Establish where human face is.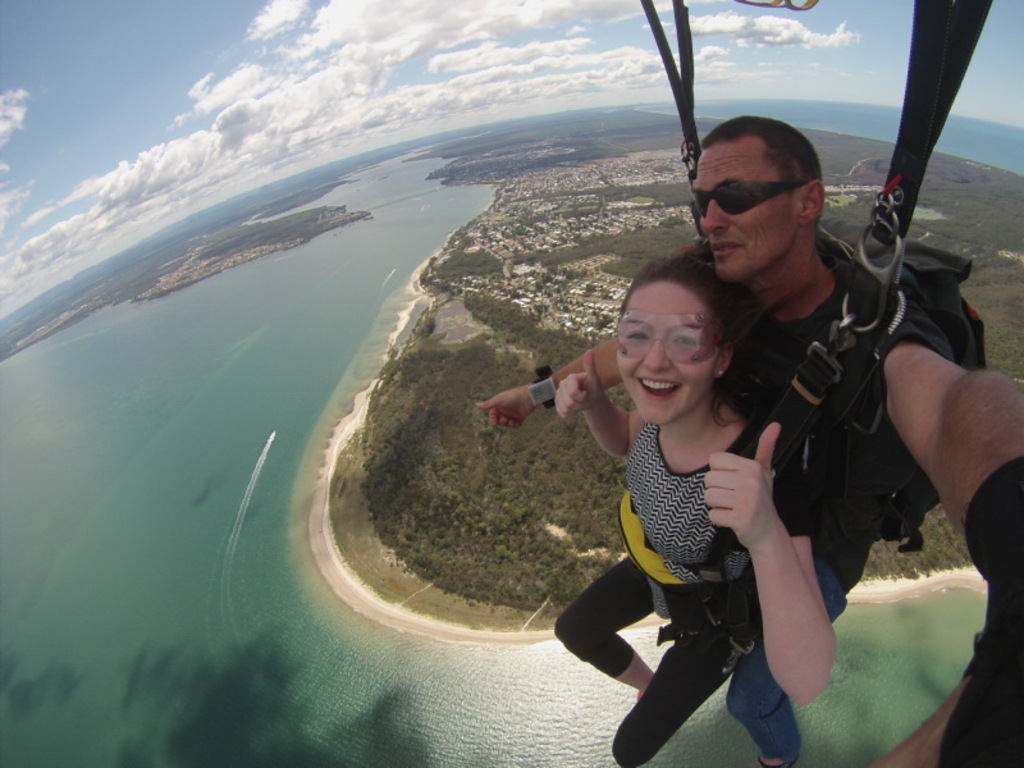
Established at [692,145,795,282].
